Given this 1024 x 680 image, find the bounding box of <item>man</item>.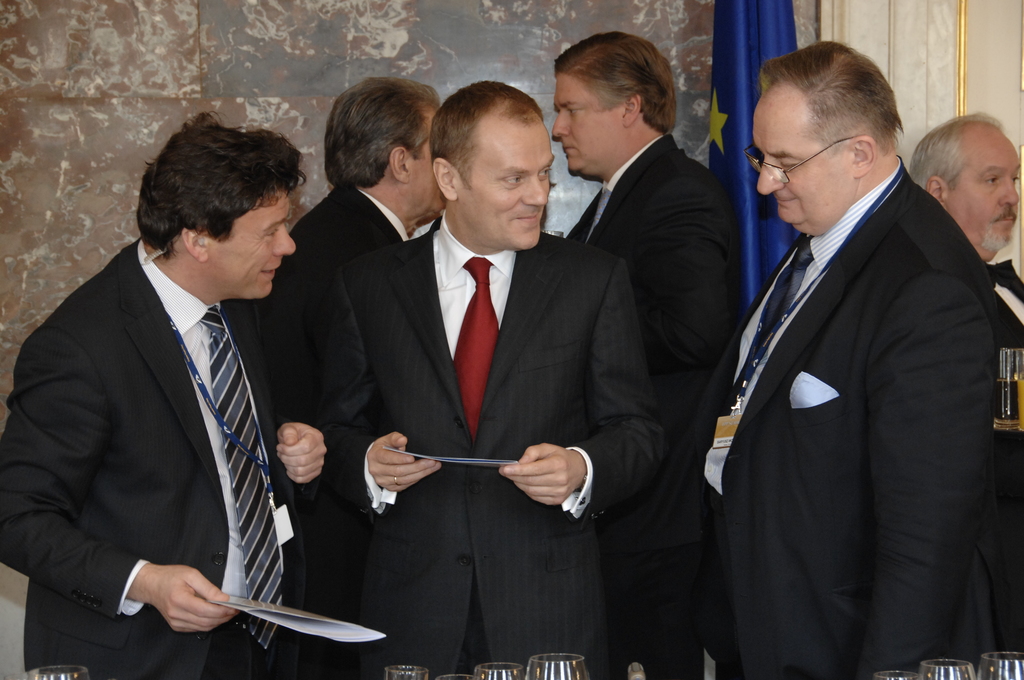
{"left": 255, "top": 77, "right": 442, "bottom": 679}.
